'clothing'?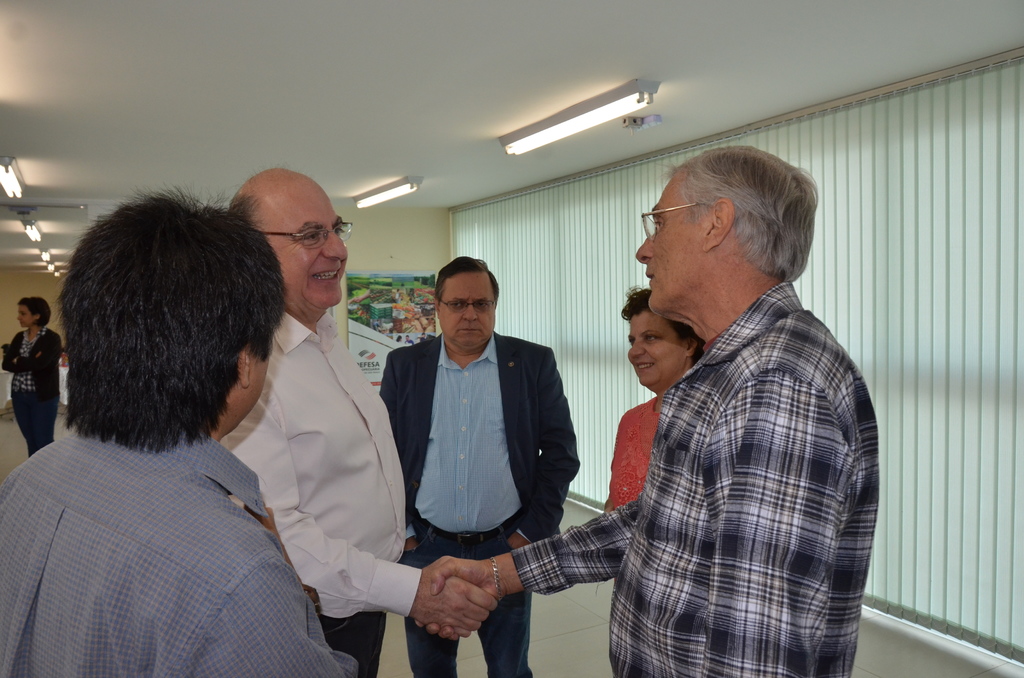
l=4, t=320, r=67, b=451
